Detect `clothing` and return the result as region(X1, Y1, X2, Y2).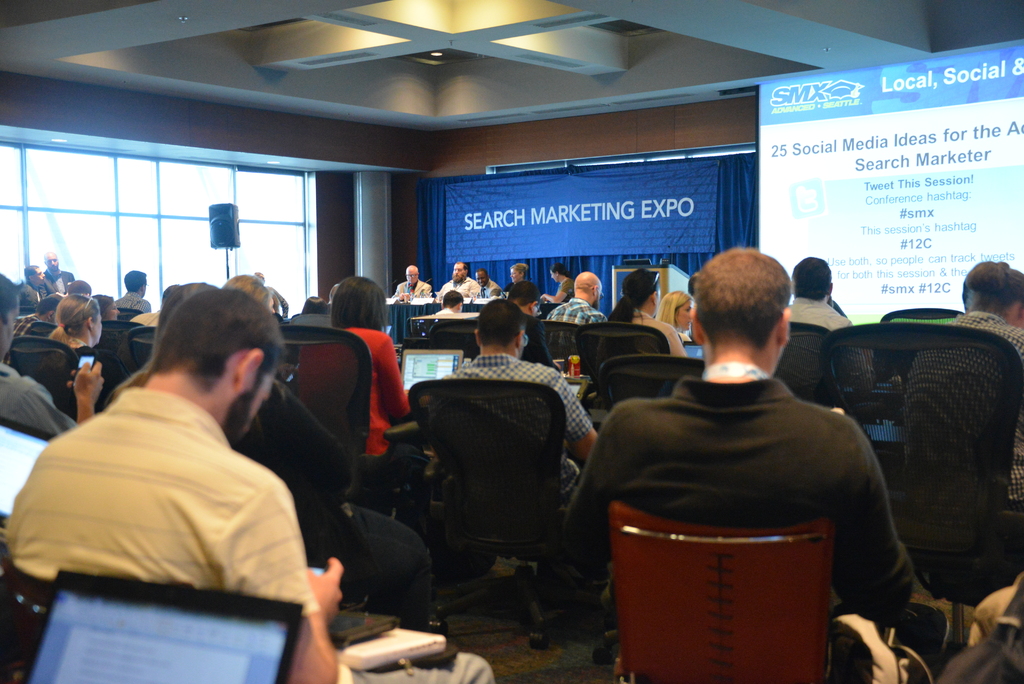
region(547, 296, 609, 358).
